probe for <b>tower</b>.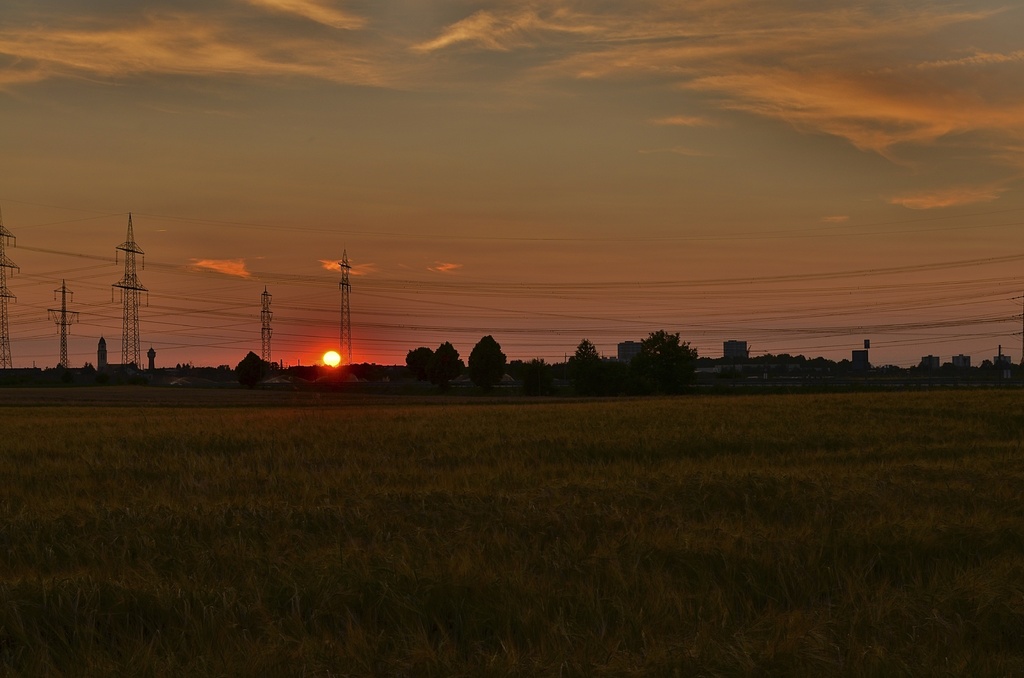
Probe result: (332, 244, 358, 373).
